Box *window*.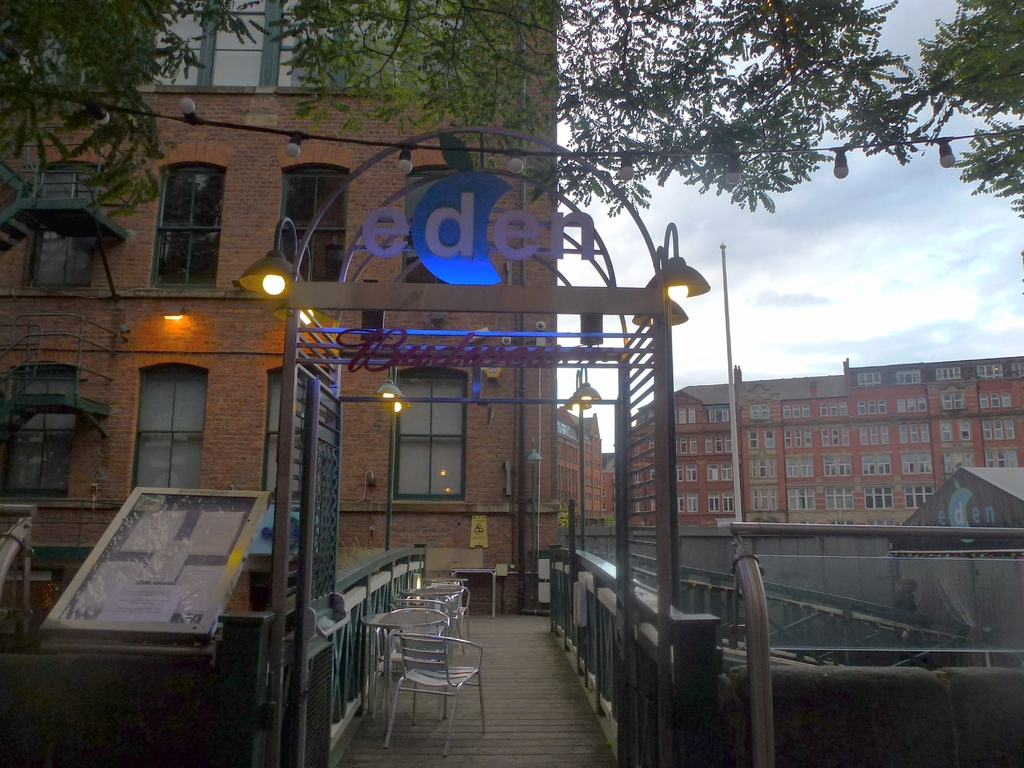
<bbox>707, 489, 721, 513</bbox>.
